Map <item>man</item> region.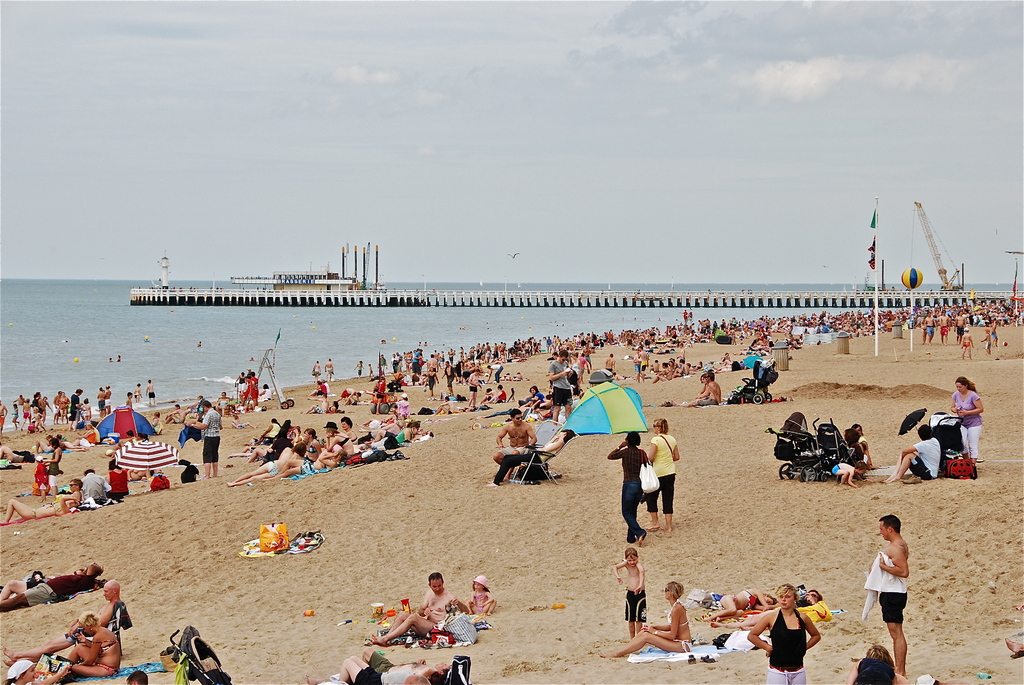
Mapped to (x1=45, y1=480, x2=81, y2=507).
